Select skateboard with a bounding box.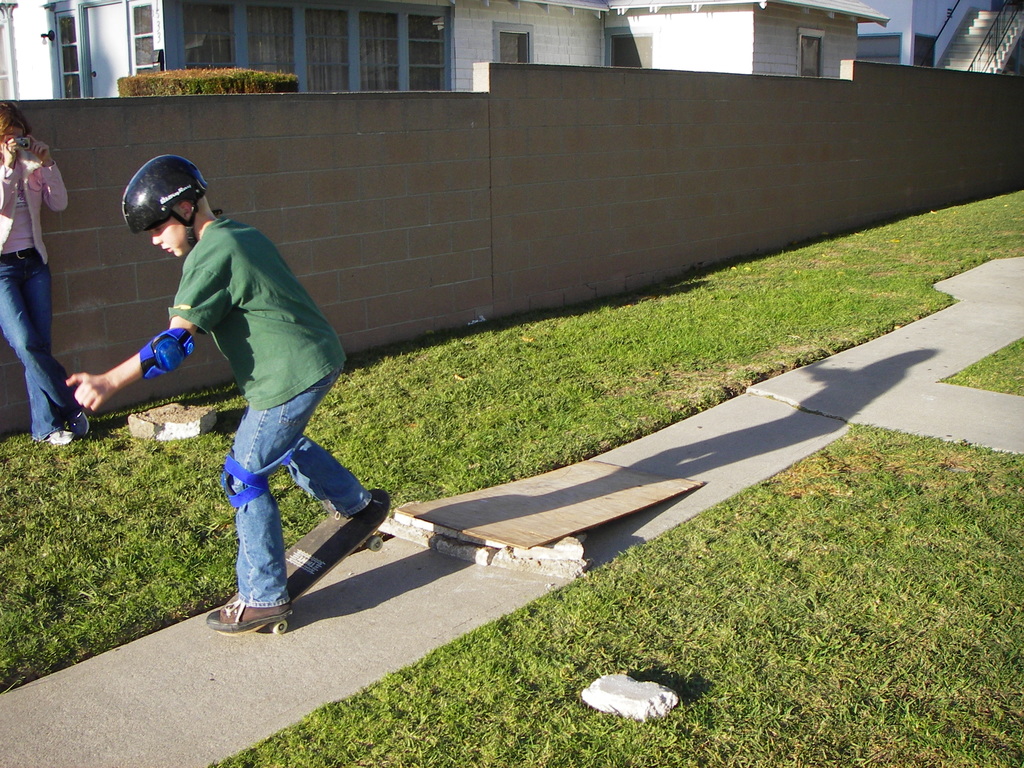
(left=213, top=486, right=392, bottom=637).
